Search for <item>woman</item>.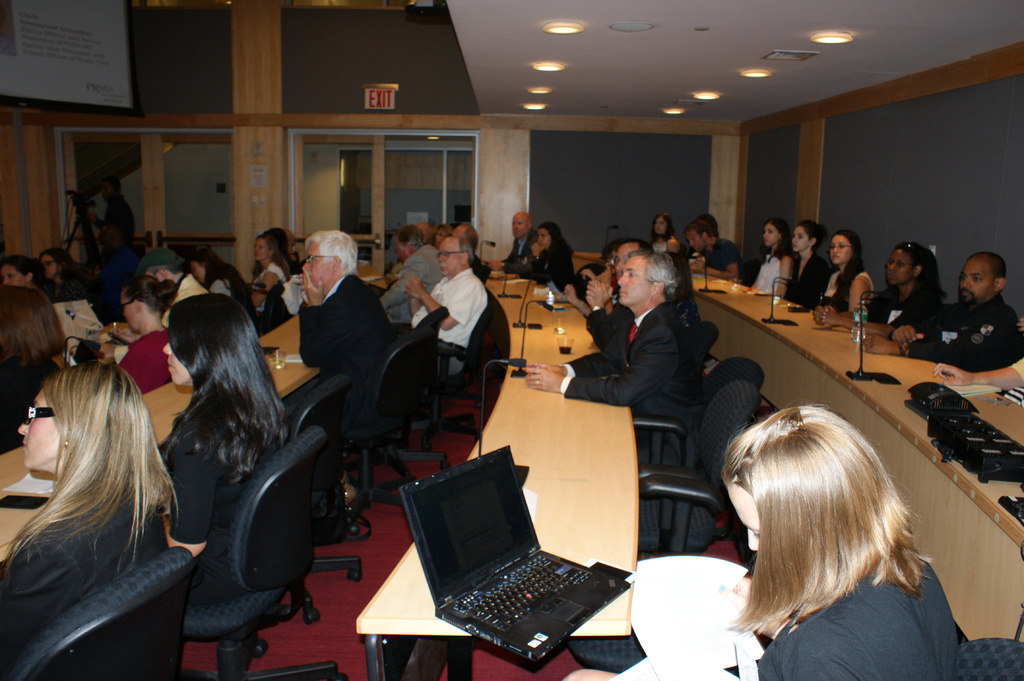
Found at left=0, top=282, right=72, bottom=445.
